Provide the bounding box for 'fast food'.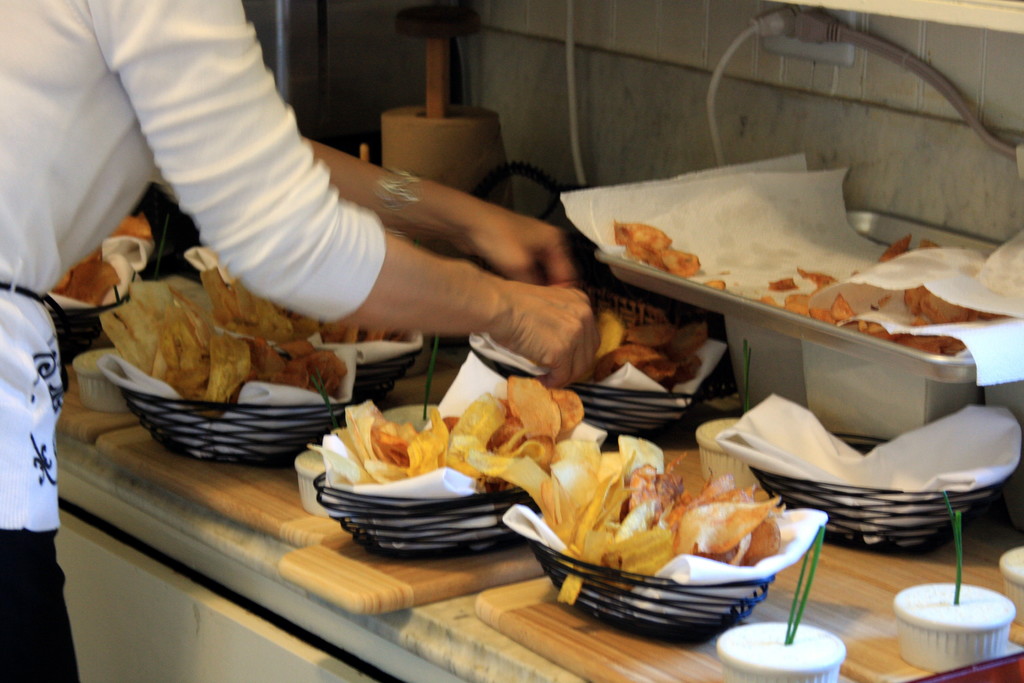
detection(106, 260, 348, 416).
